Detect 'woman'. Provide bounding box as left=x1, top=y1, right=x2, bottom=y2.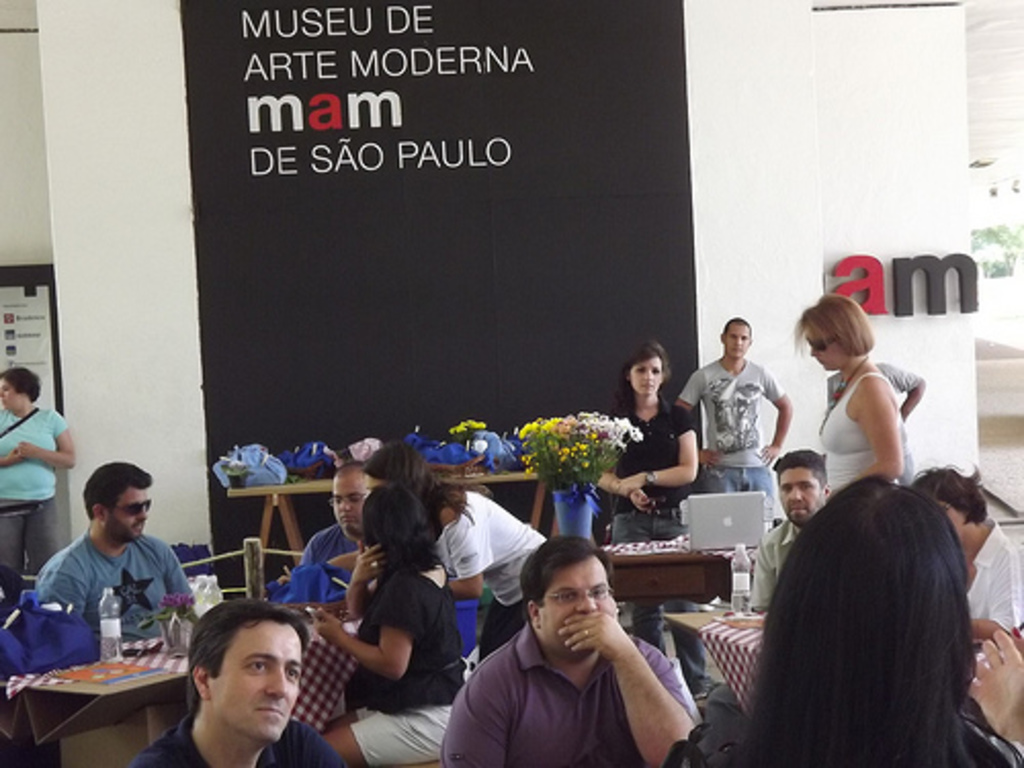
left=0, top=365, right=74, bottom=580.
